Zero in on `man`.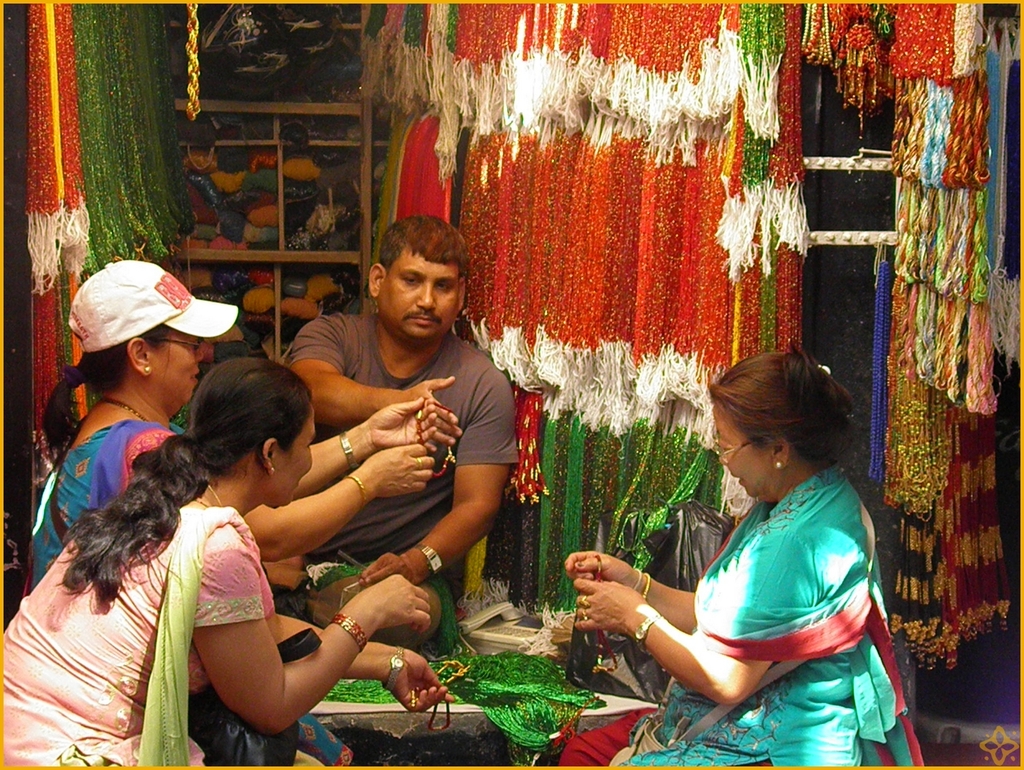
Zeroed in: <box>252,218,529,709</box>.
